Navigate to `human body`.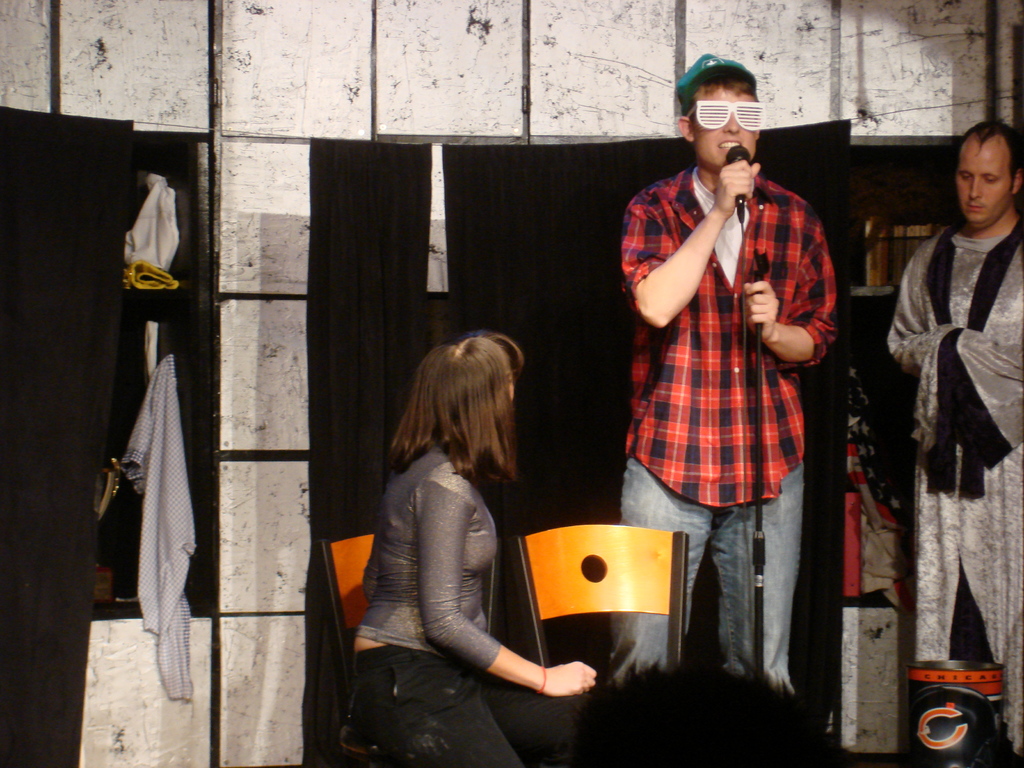
Navigation target: l=337, t=438, r=597, b=767.
